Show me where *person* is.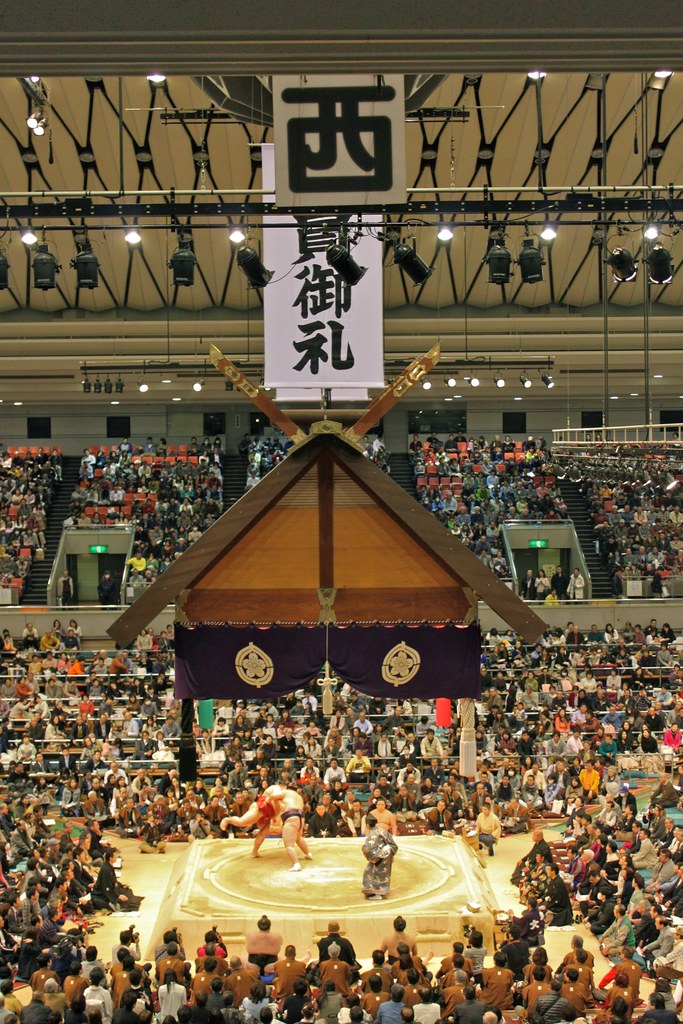
*person* is at [left=154, top=968, right=186, bottom=1020].
